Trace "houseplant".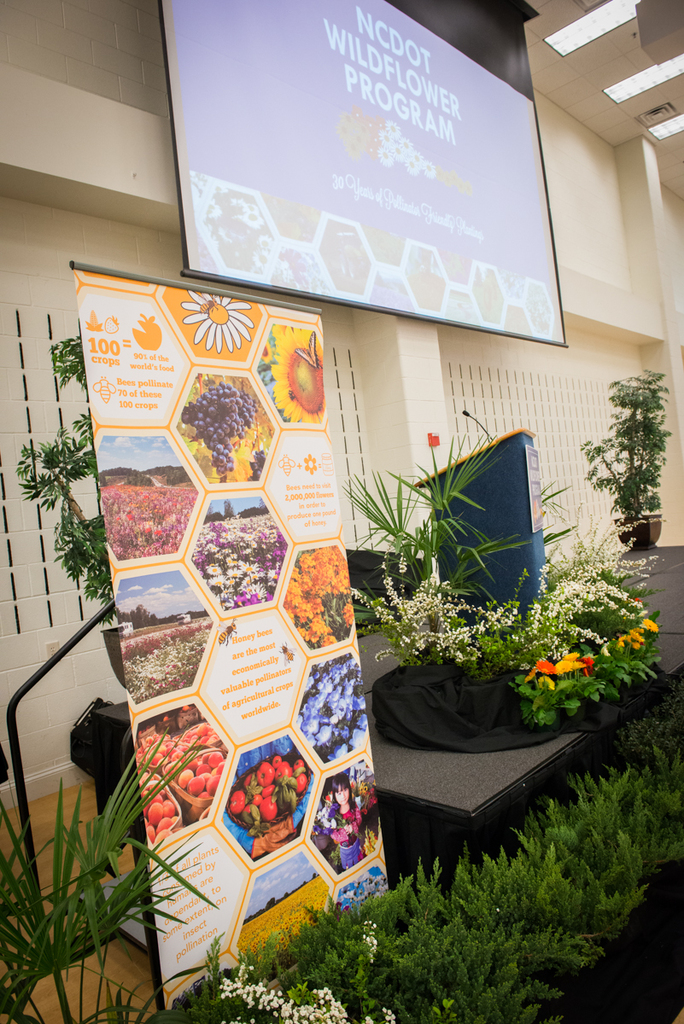
Traced to box(13, 331, 120, 683).
